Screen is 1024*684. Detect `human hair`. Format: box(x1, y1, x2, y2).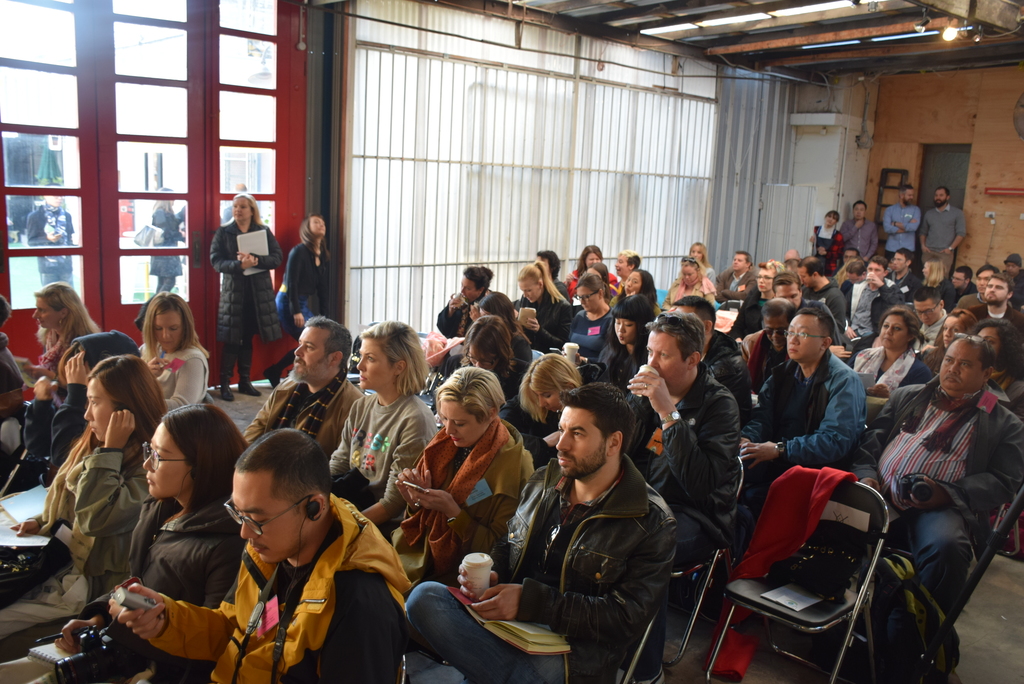
box(31, 284, 112, 370).
